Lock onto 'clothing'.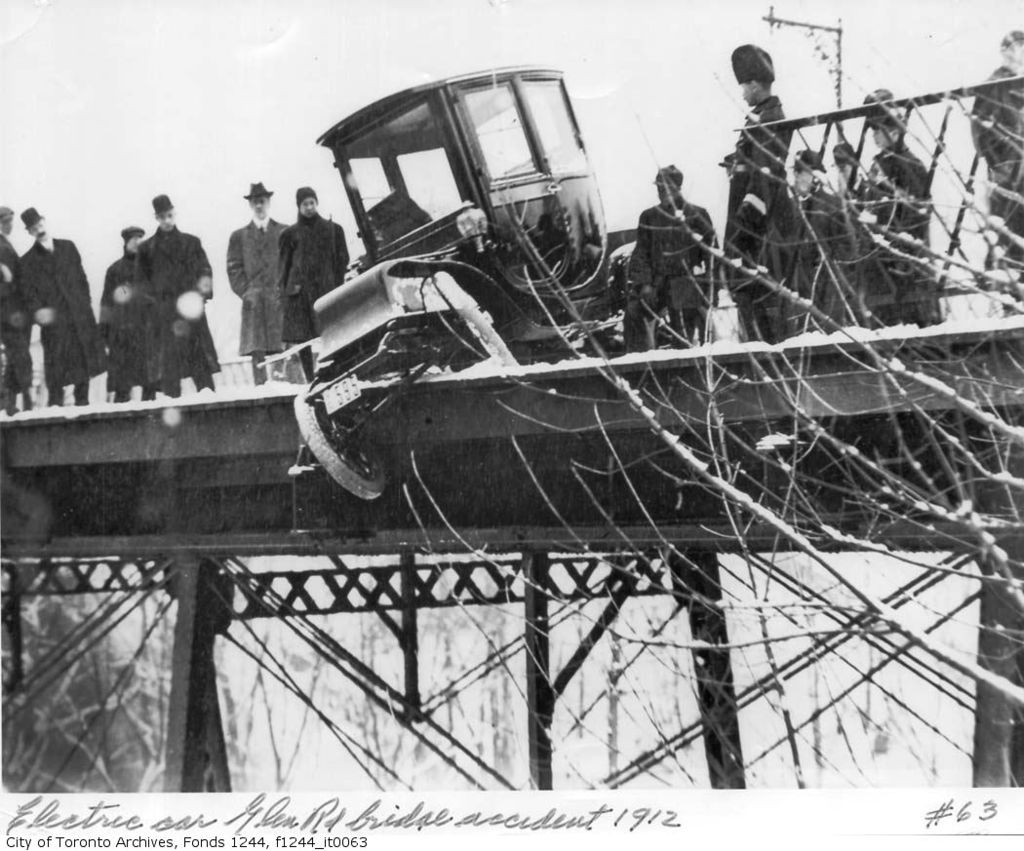
Locked: select_region(719, 97, 789, 342).
